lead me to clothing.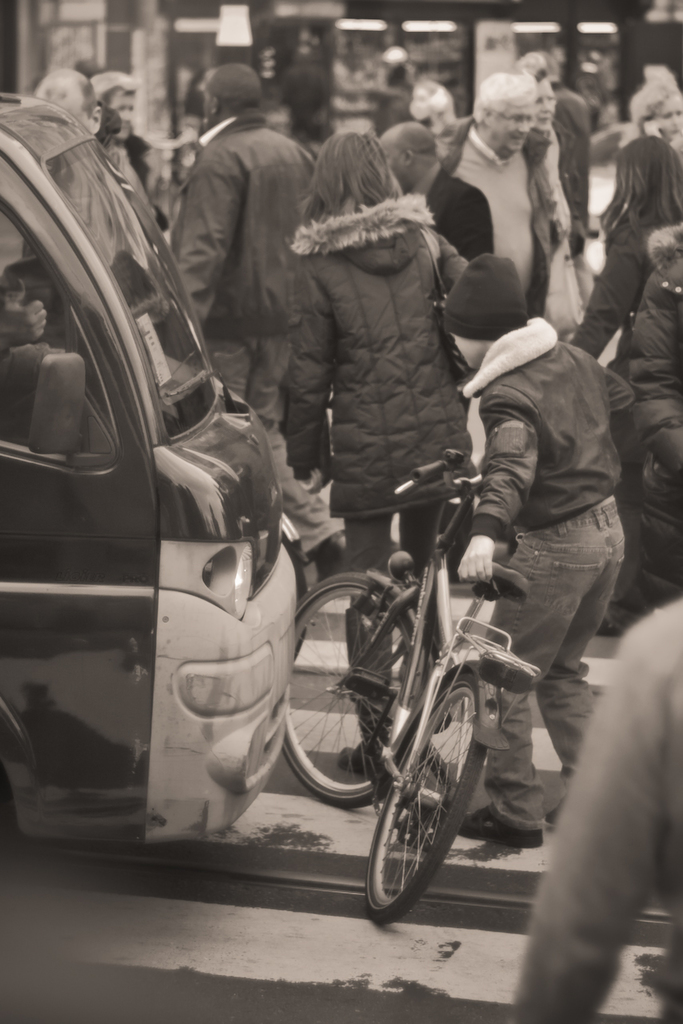
Lead to bbox=(569, 132, 682, 546).
